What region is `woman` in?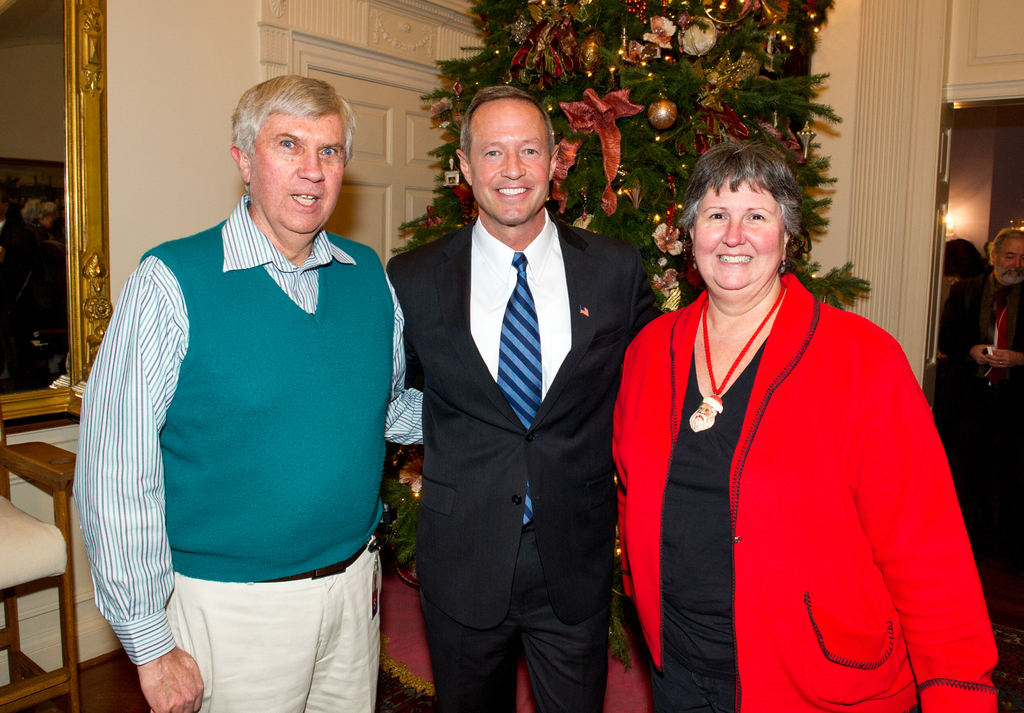
(620,141,976,703).
